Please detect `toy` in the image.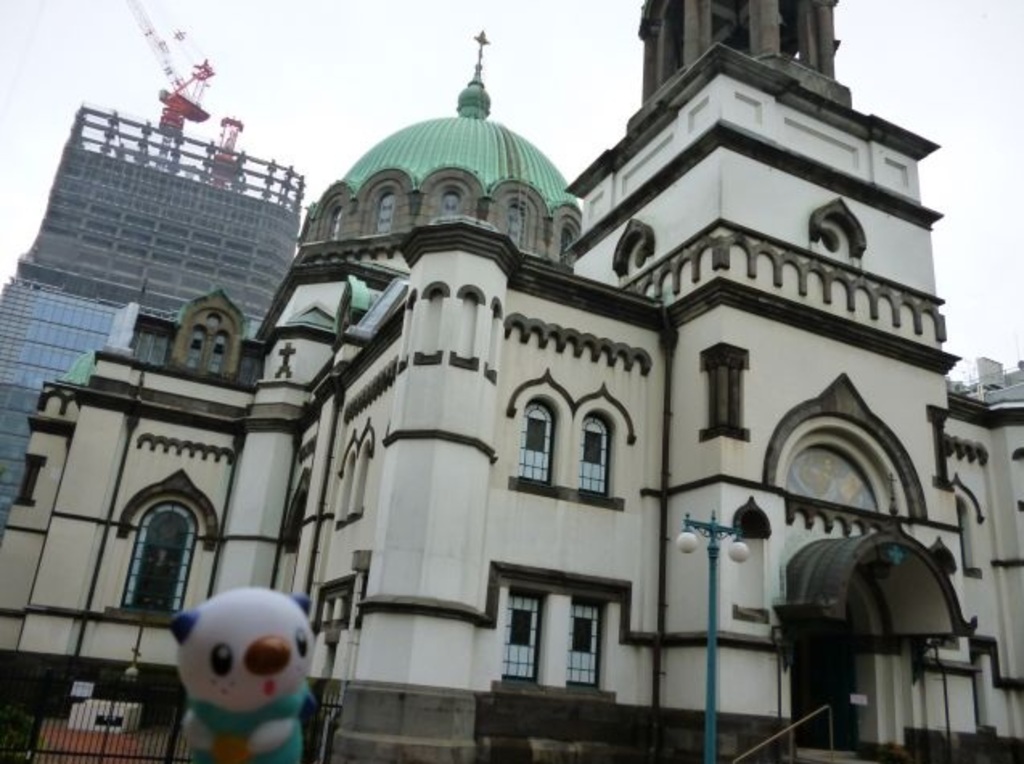
bbox=[130, 581, 339, 743].
